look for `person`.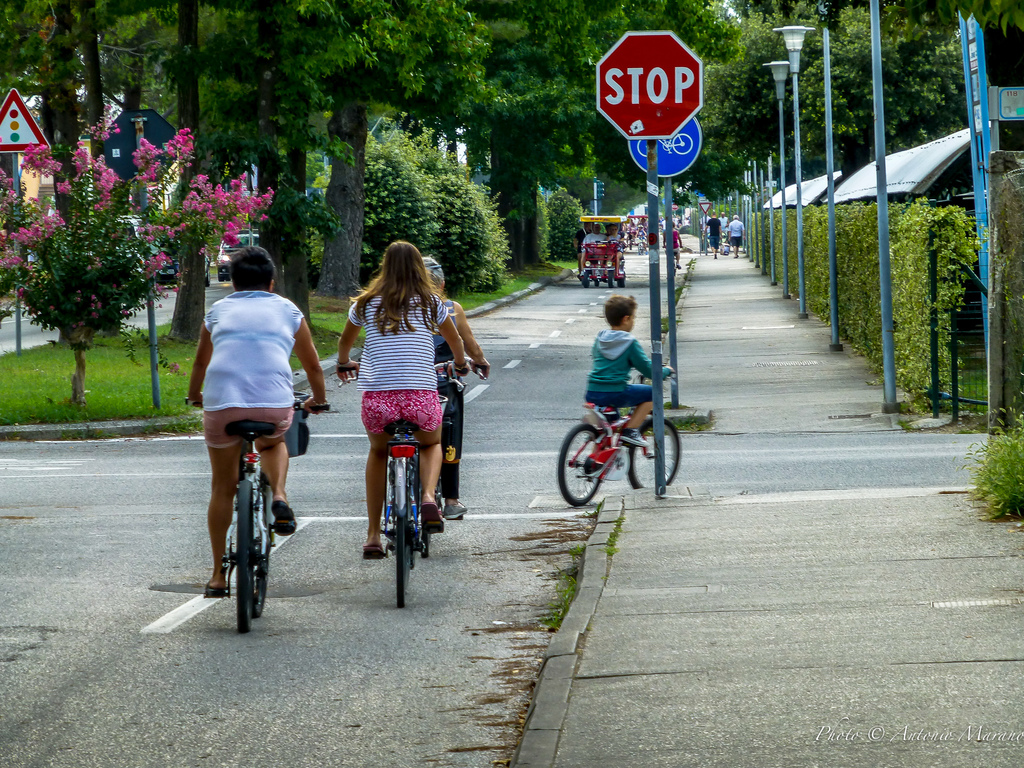
Found: {"x1": 714, "y1": 207, "x2": 728, "y2": 241}.
